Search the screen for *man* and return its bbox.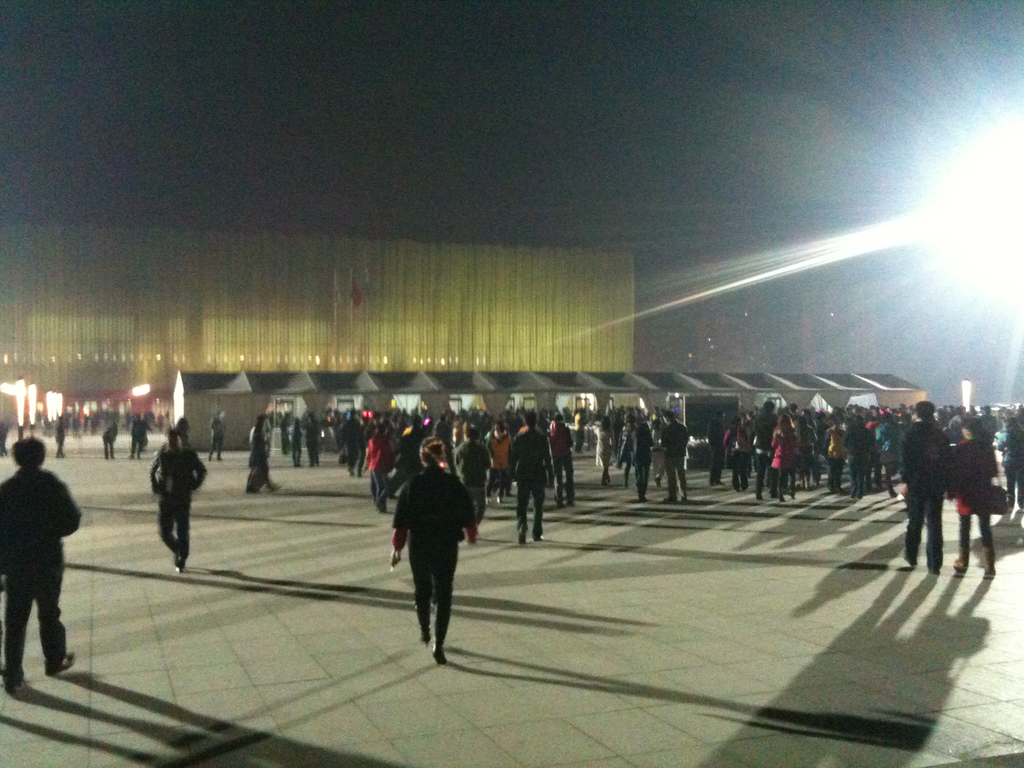
Found: (x1=893, y1=397, x2=952, y2=586).
